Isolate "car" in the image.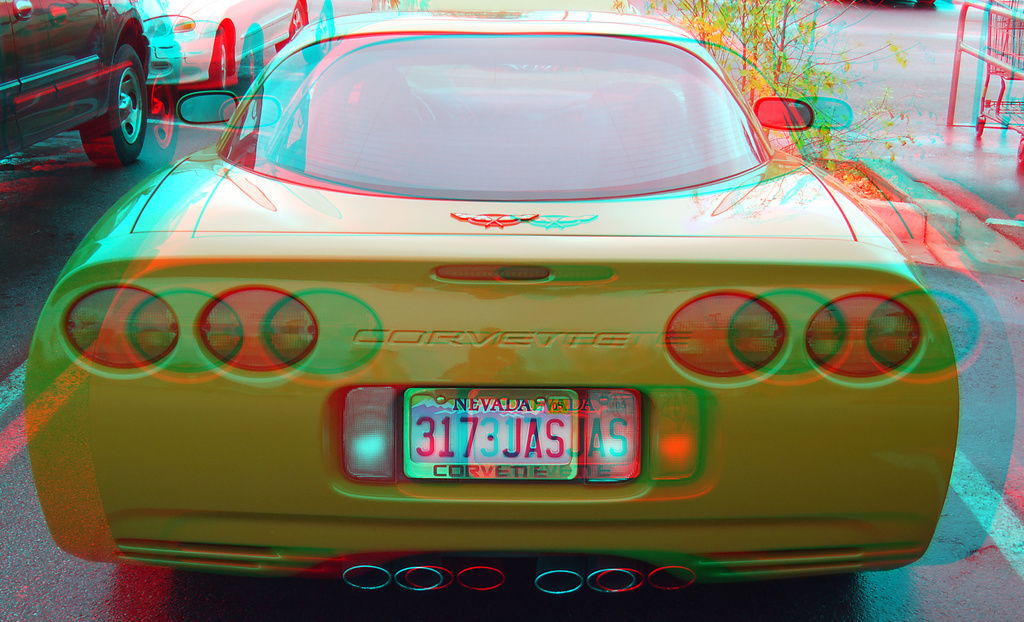
Isolated region: select_region(4, 10, 981, 614).
